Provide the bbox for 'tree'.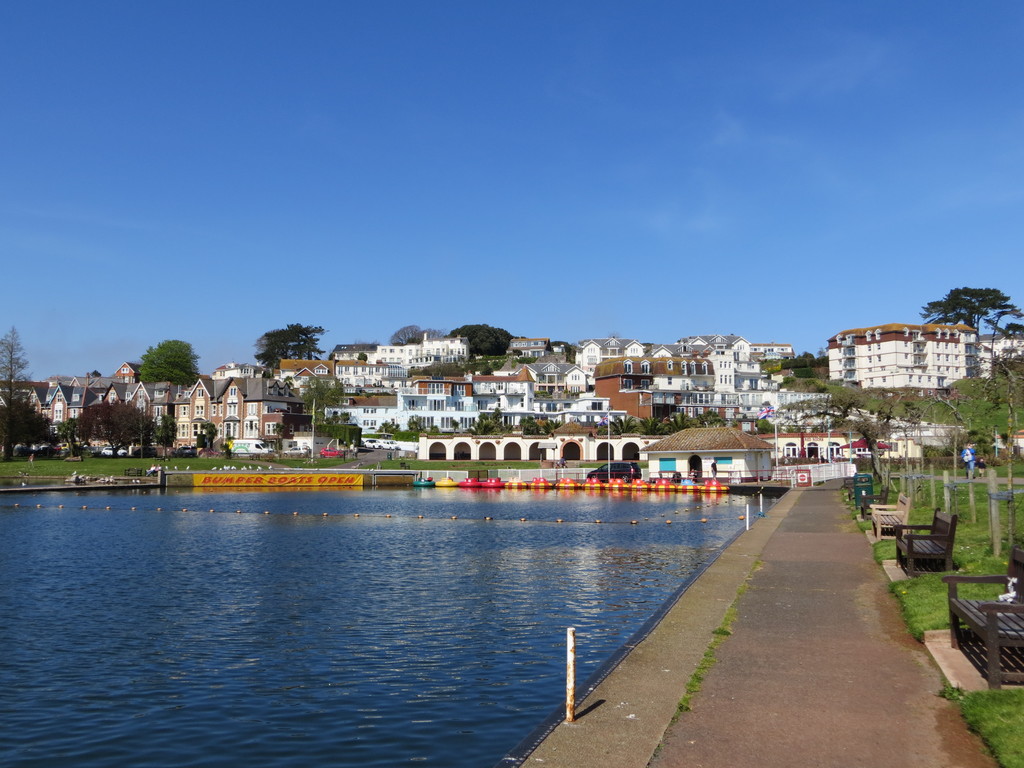
0, 402, 49, 464.
